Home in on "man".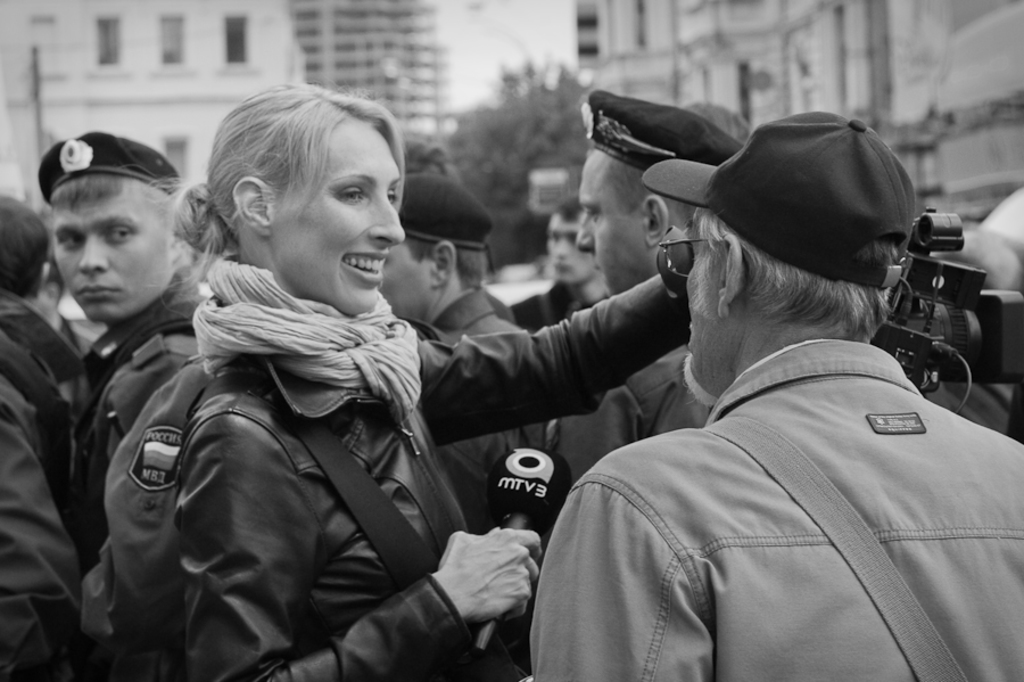
Homed in at <region>562, 89, 722, 458</region>.
